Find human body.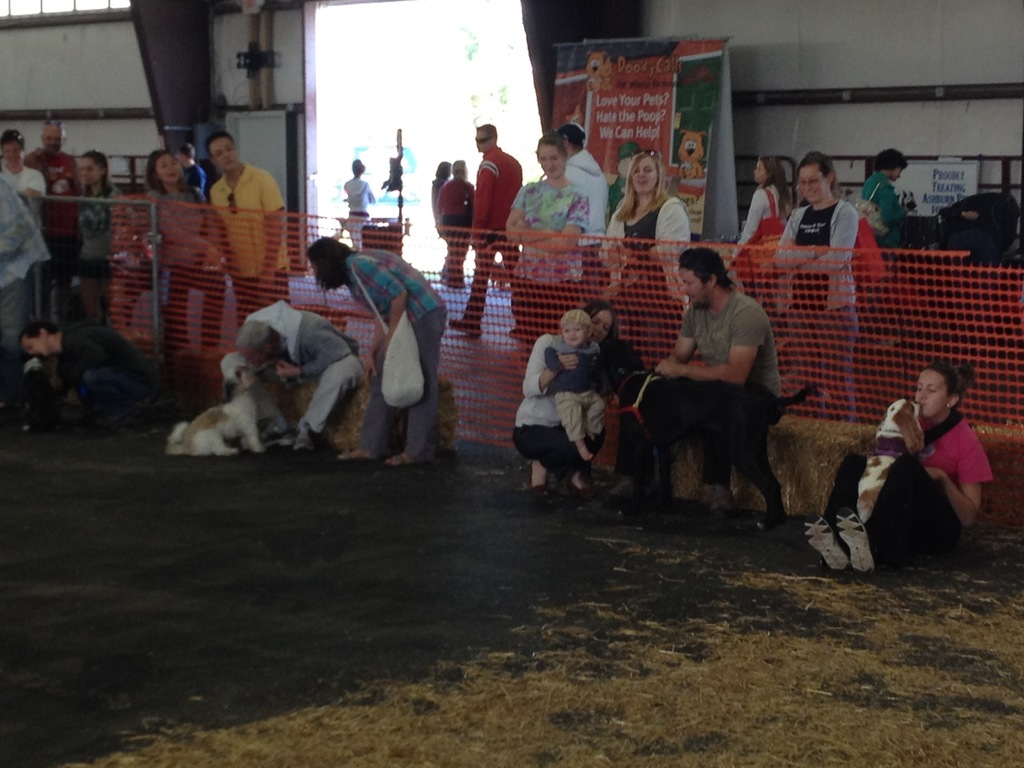
(left=508, top=133, right=589, bottom=287).
